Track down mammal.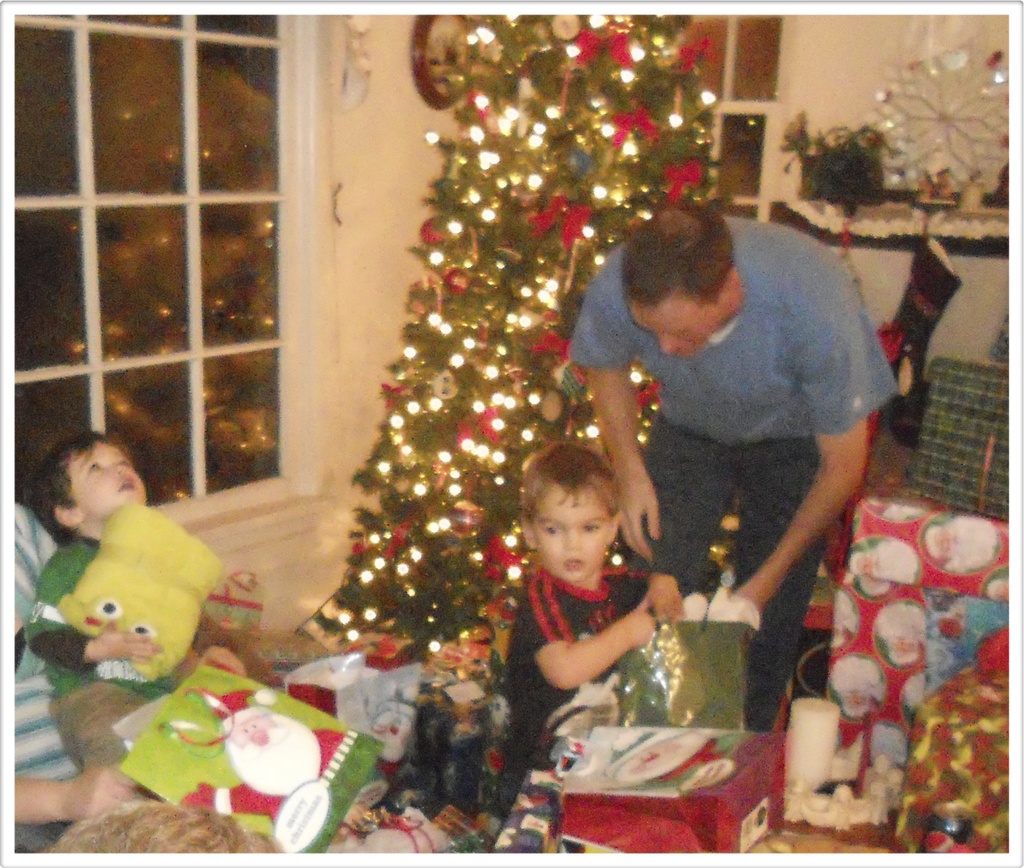
Tracked to (left=512, top=440, right=686, bottom=767).
